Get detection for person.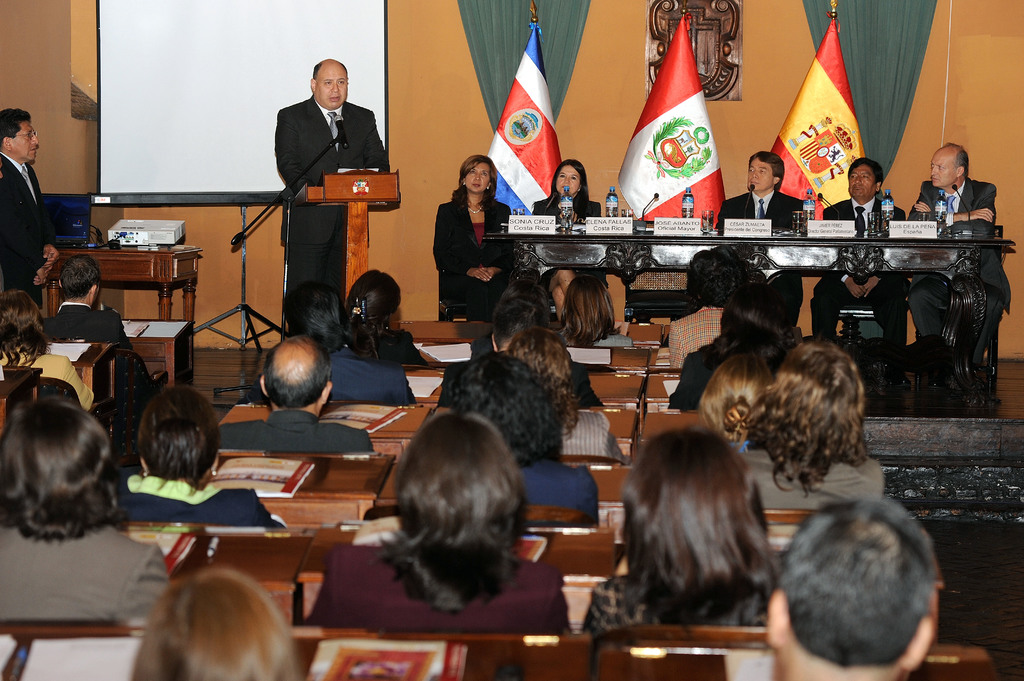
Detection: 765 492 946 680.
